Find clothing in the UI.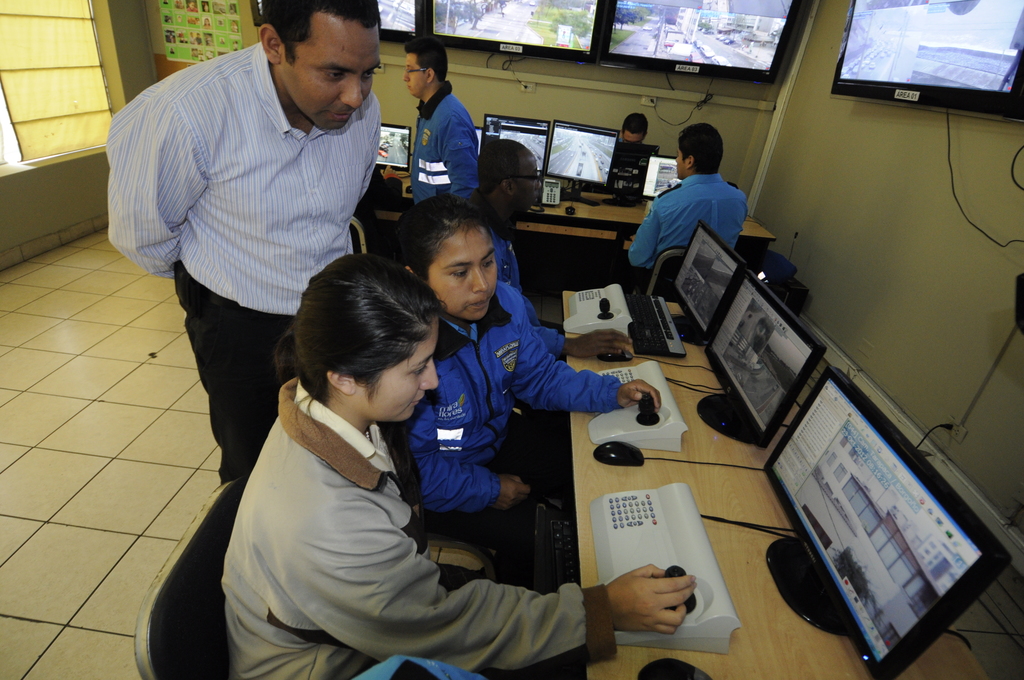
UI element at (left=467, top=190, right=563, bottom=357).
